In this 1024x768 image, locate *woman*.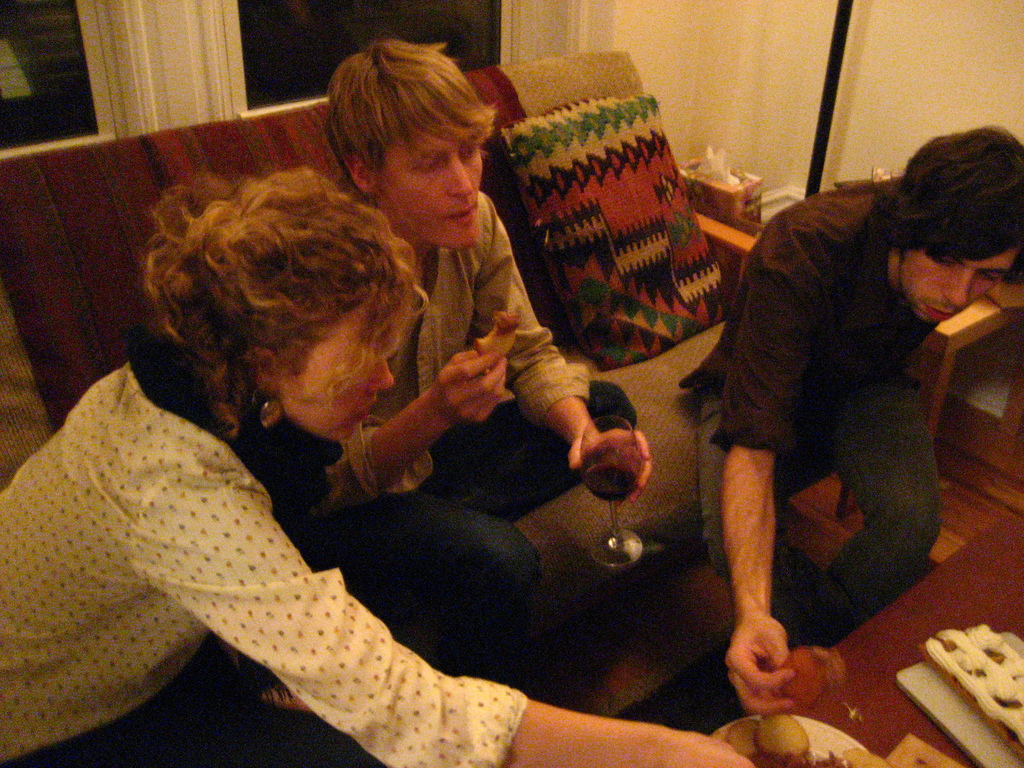
Bounding box: 65/76/769/744.
